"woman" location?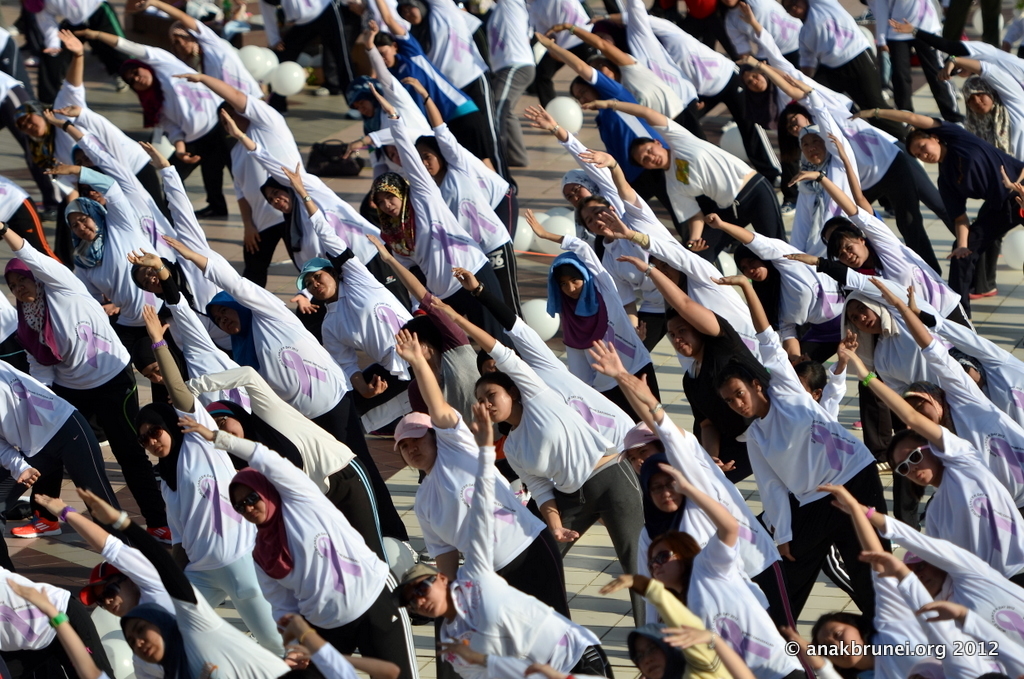
159/229/423/561
